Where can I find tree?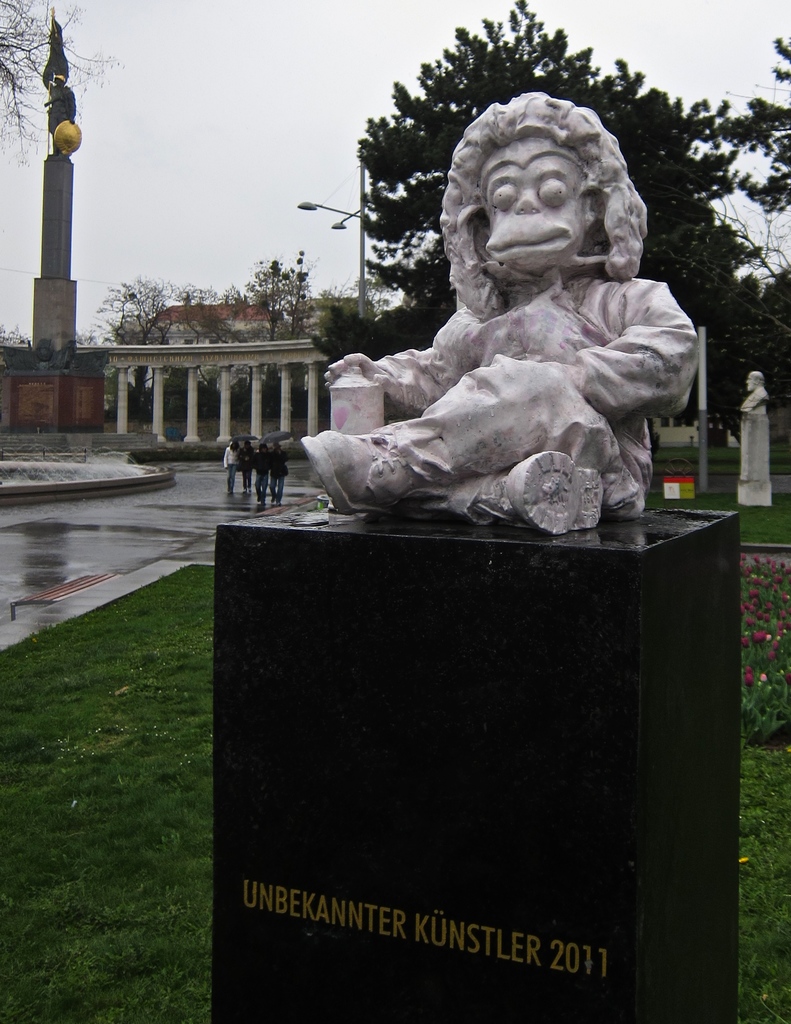
You can find it at bbox=[0, 0, 118, 161].
